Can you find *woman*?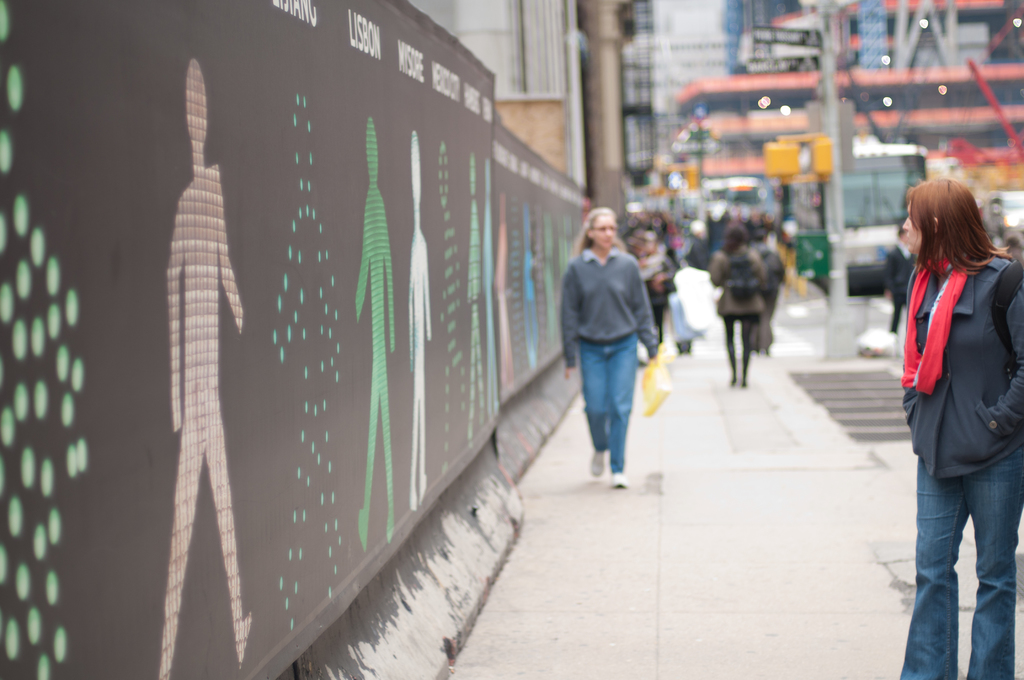
Yes, bounding box: 875/147/1017/674.
